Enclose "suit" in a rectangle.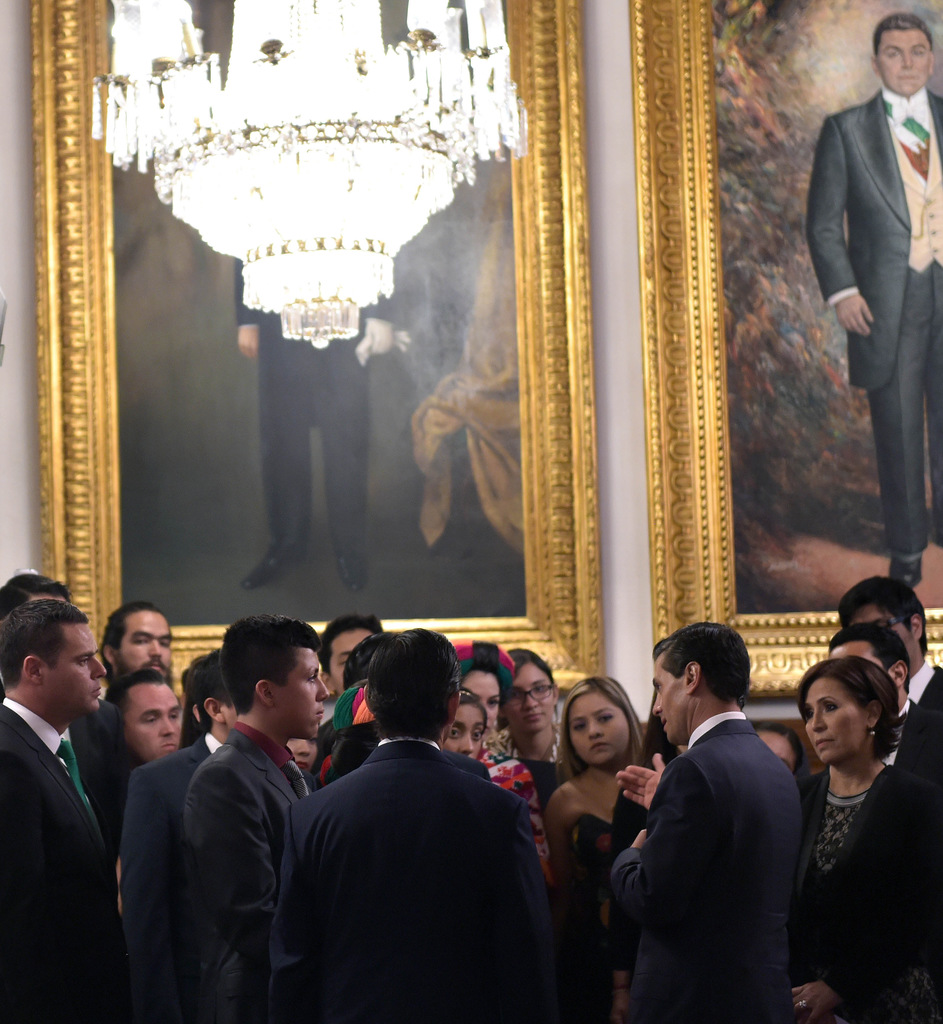
(805, 81, 942, 554).
